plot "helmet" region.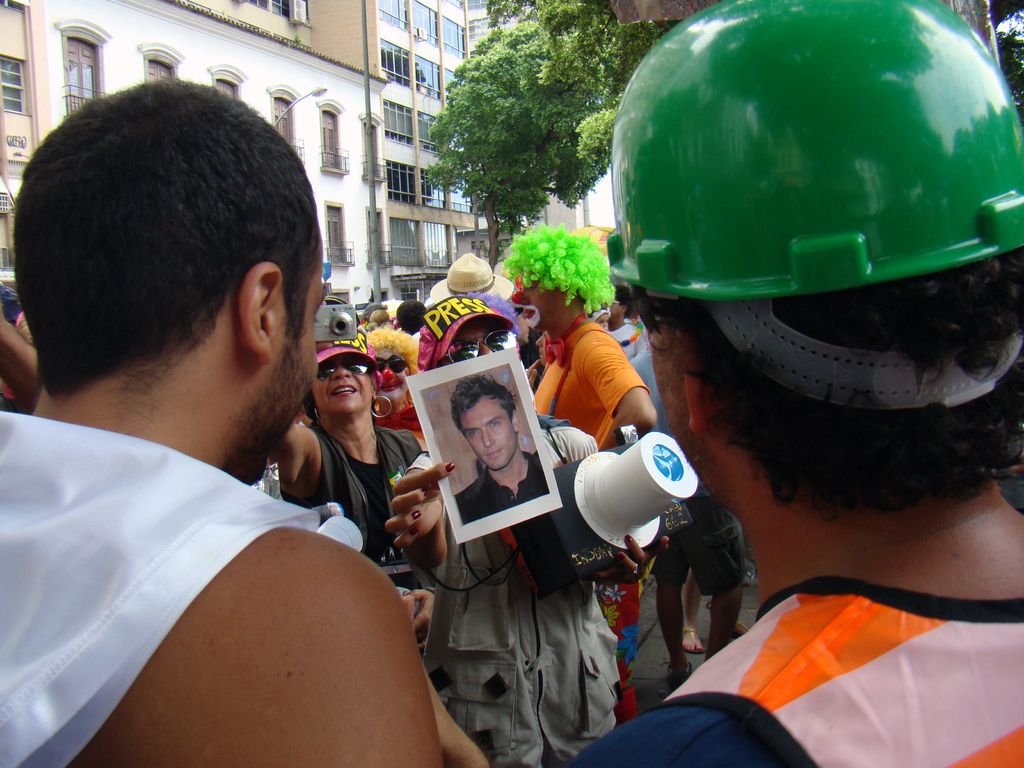
Plotted at 613:2:1016:369.
